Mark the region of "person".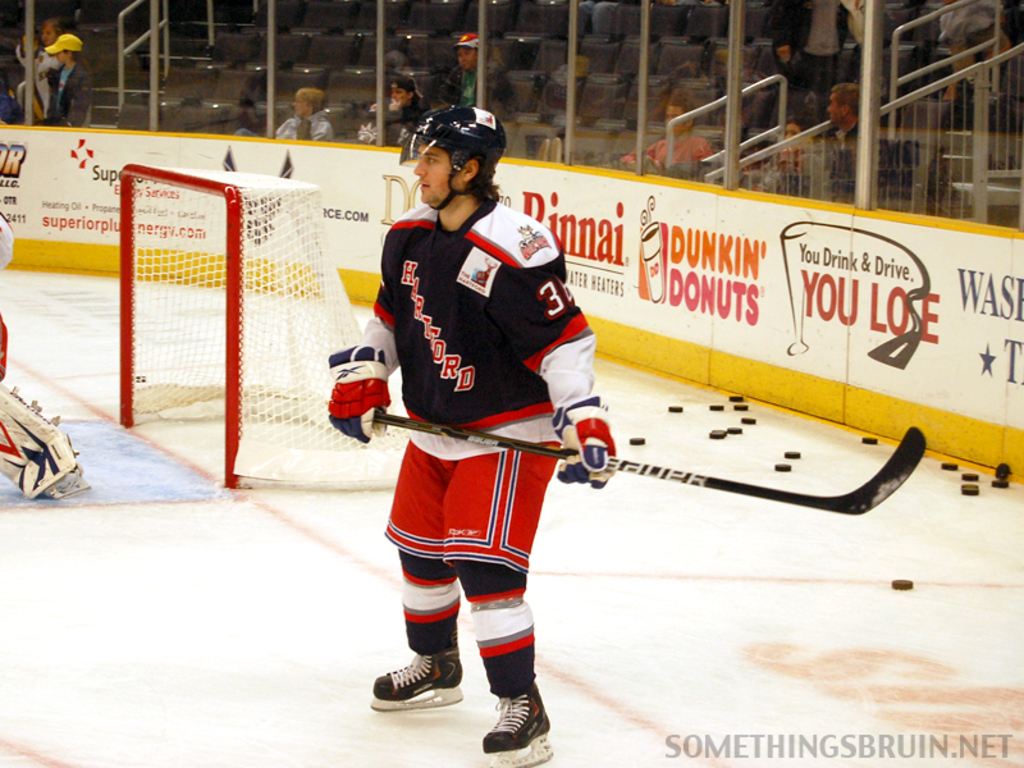
Region: {"left": 374, "top": 68, "right": 431, "bottom": 146}.
